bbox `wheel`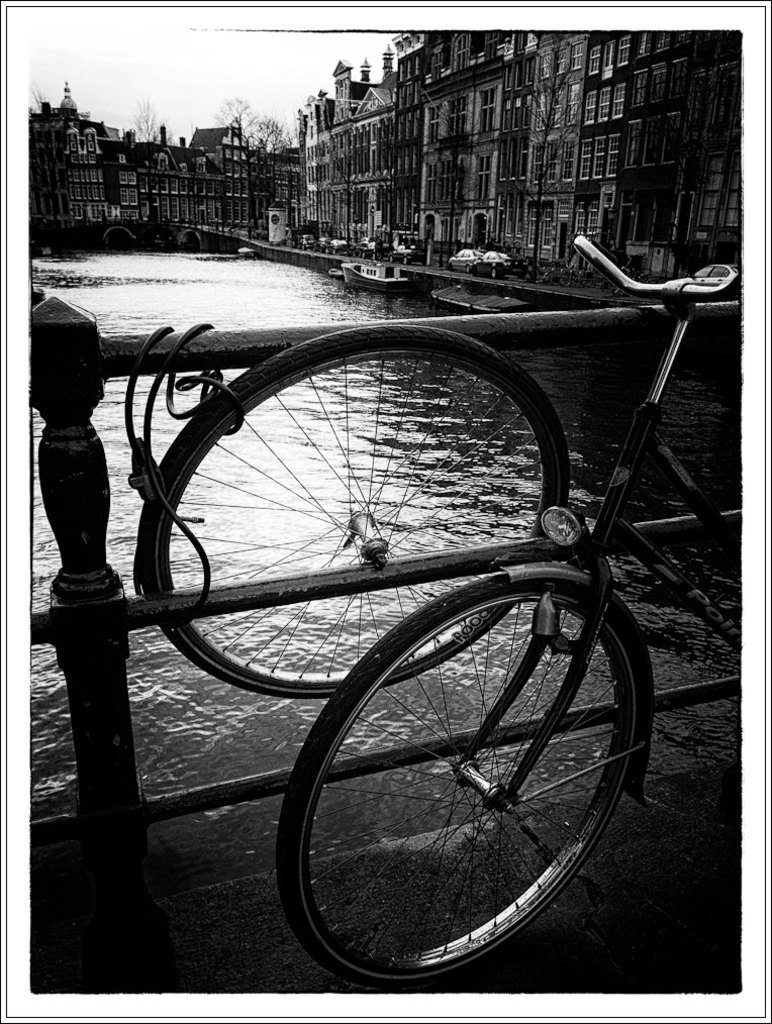
rect(295, 553, 648, 950)
